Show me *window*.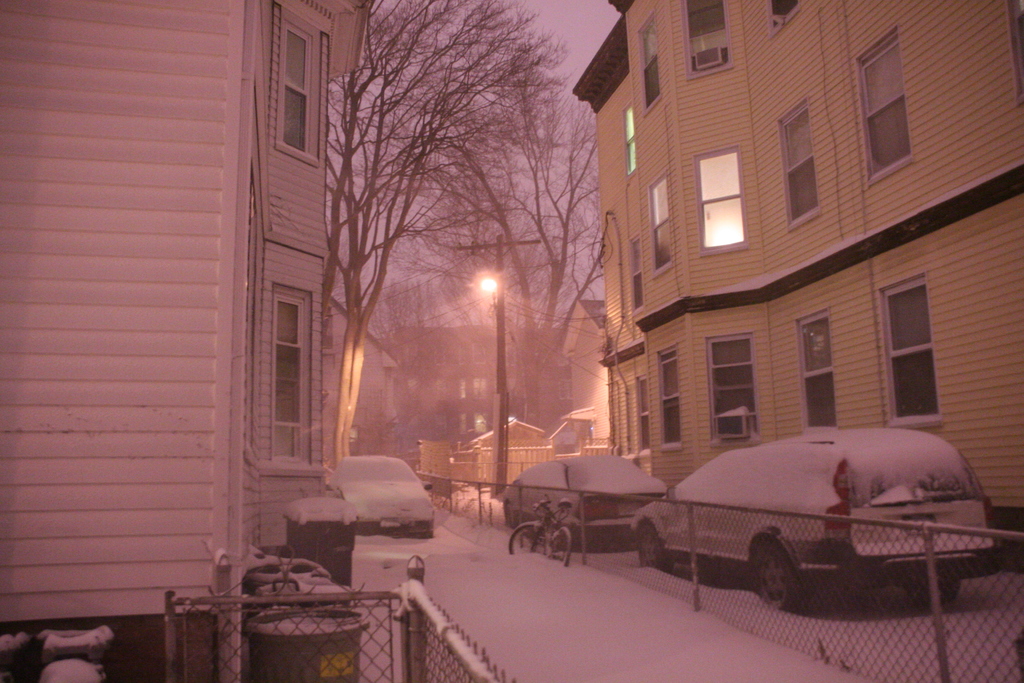
*window* is here: <bbox>636, 374, 650, 453</bbox>.
